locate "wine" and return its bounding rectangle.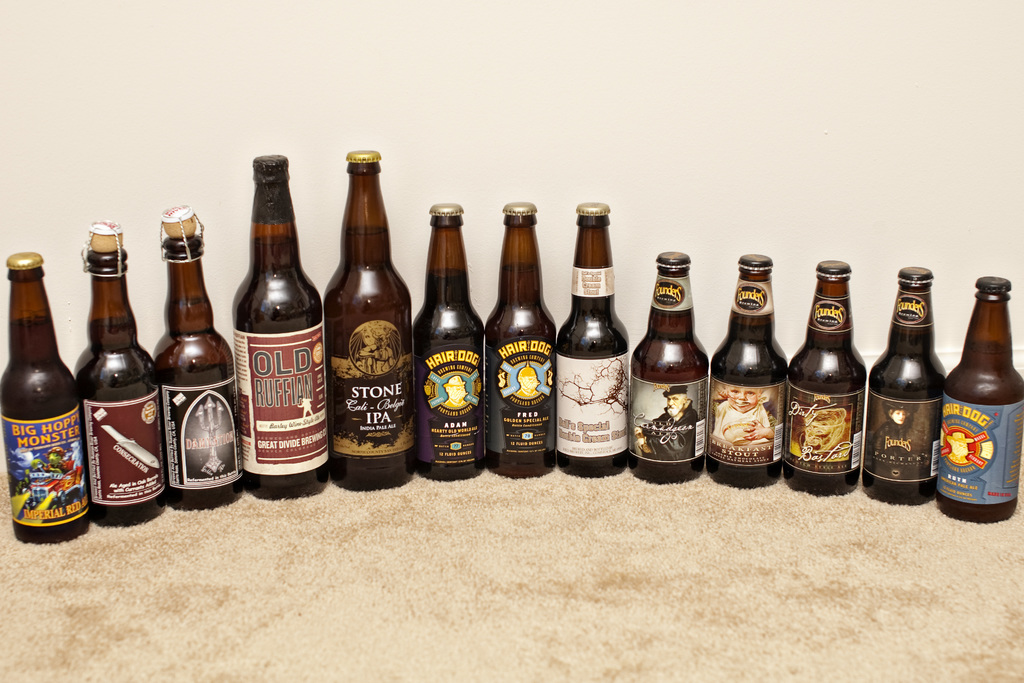
(x1=484, y1=263, x2=554, y2=479).
